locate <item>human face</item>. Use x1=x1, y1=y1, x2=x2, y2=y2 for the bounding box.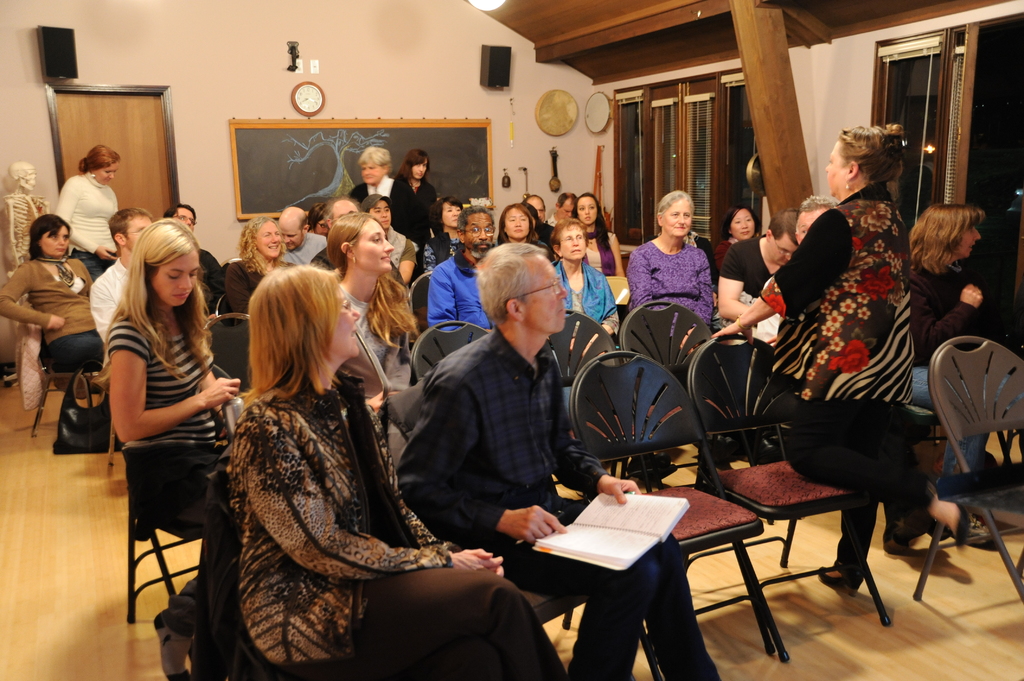
x1=504, y1=210, x2=530, y2=243.
